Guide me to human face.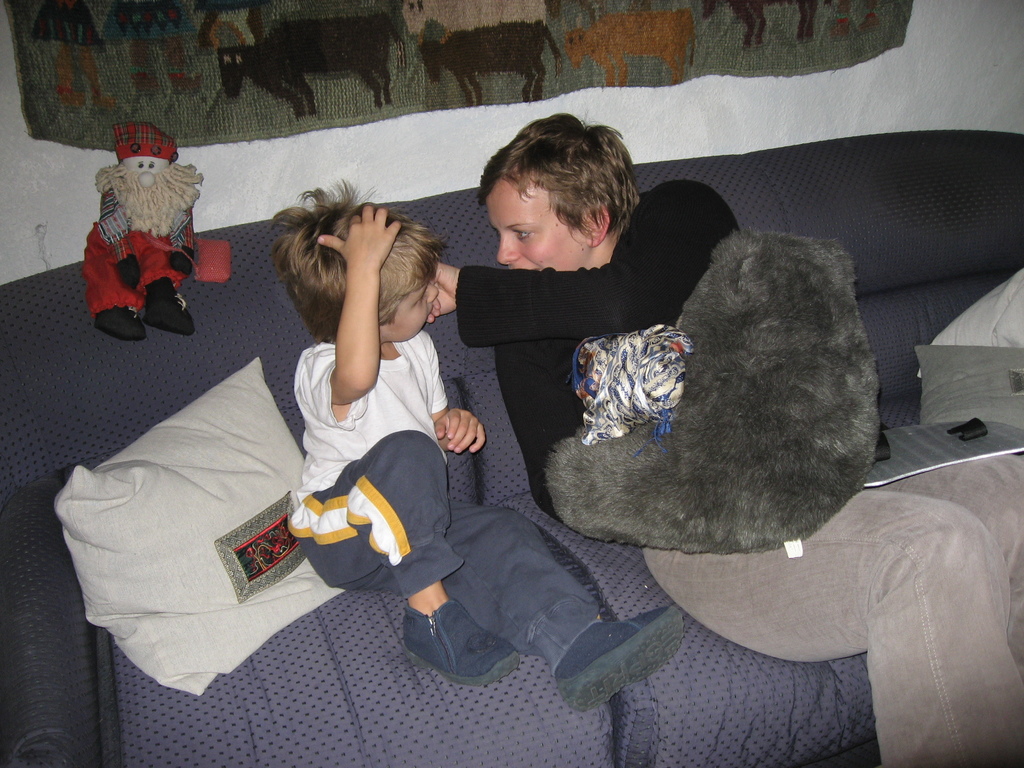
Guidance: x1=384, y1=271, x2=436, y2=340.
